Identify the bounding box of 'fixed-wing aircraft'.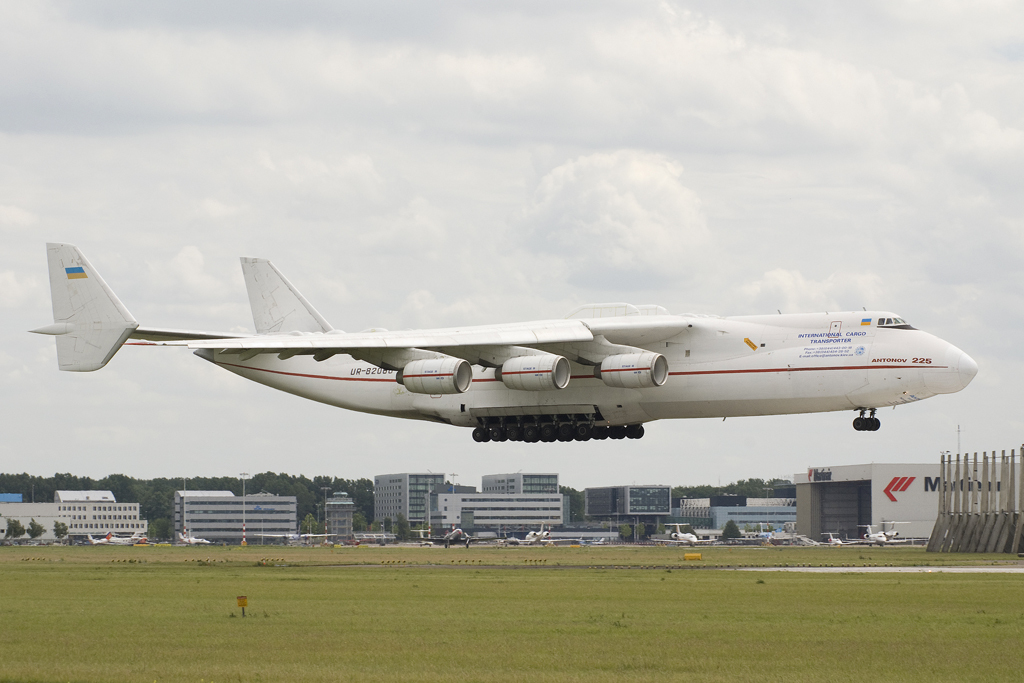
855:524:906:544.
